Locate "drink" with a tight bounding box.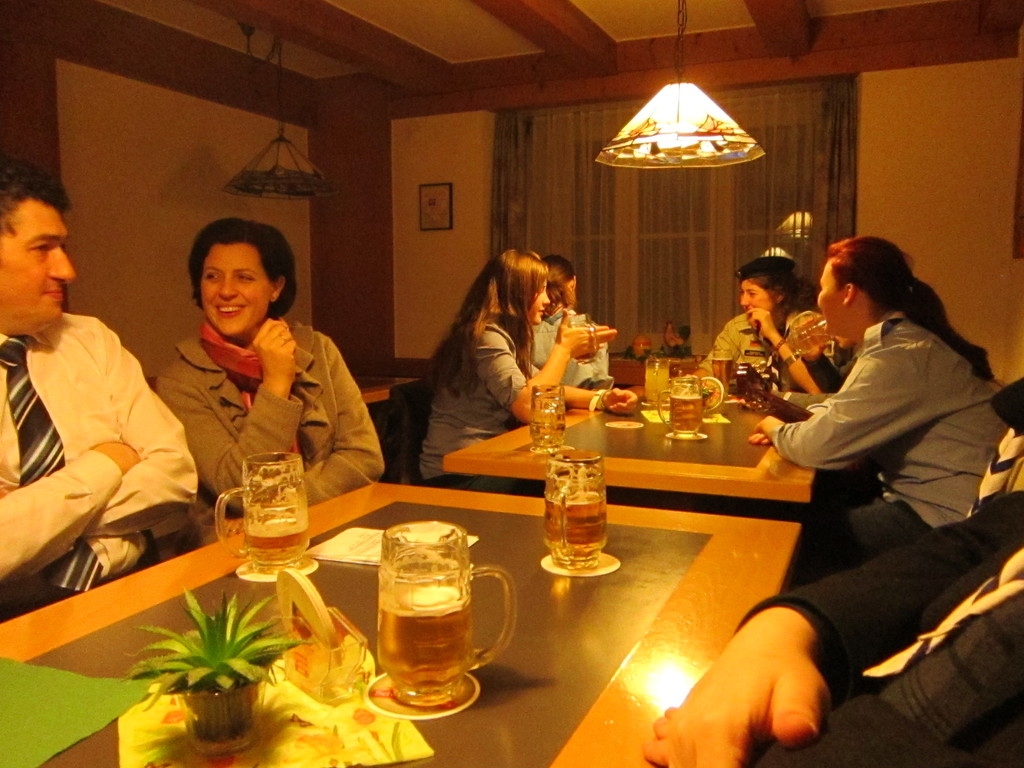
pyautogui.locateOnScreen(671, 397, 704, 435).
